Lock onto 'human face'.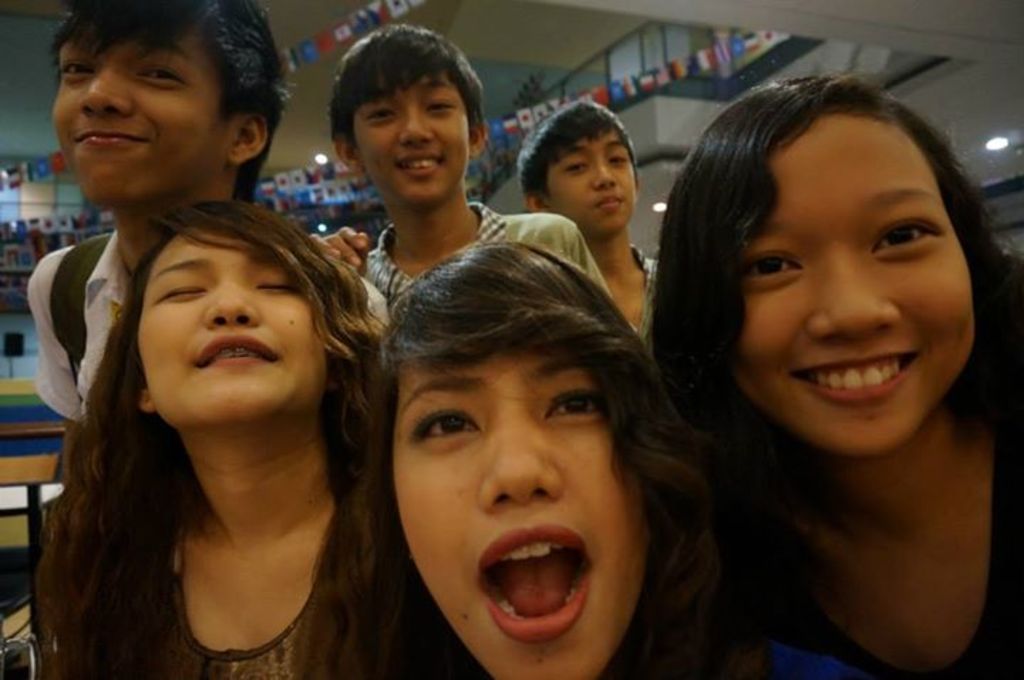
Locked: {"left": 394, "top": 364, "right": 653, "bottom": 679}.
